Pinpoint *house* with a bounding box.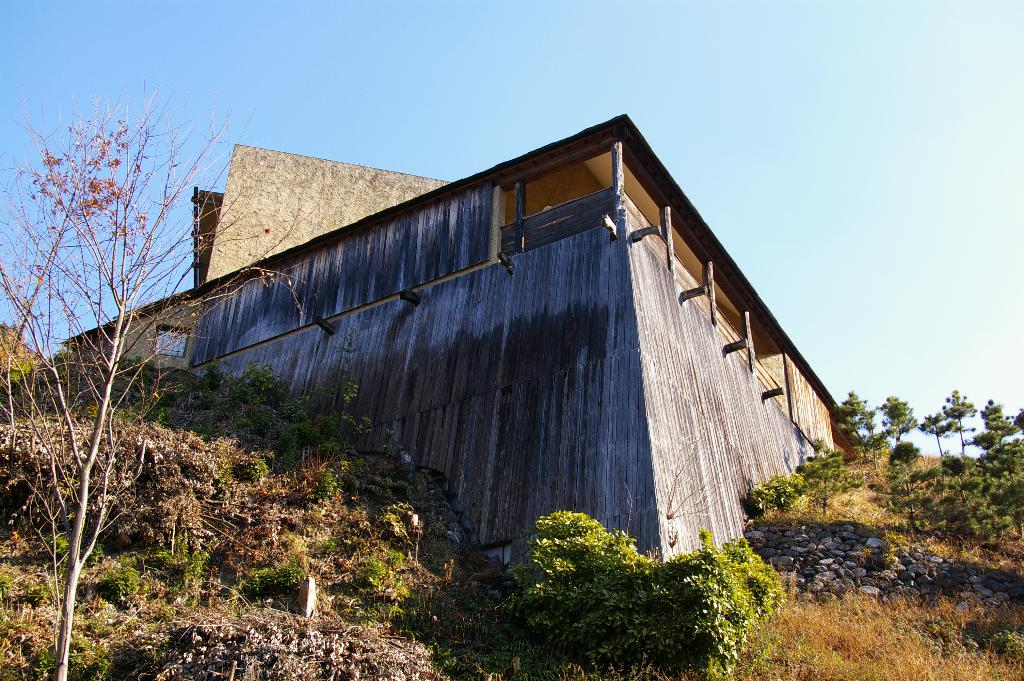
92,114,864,562.
